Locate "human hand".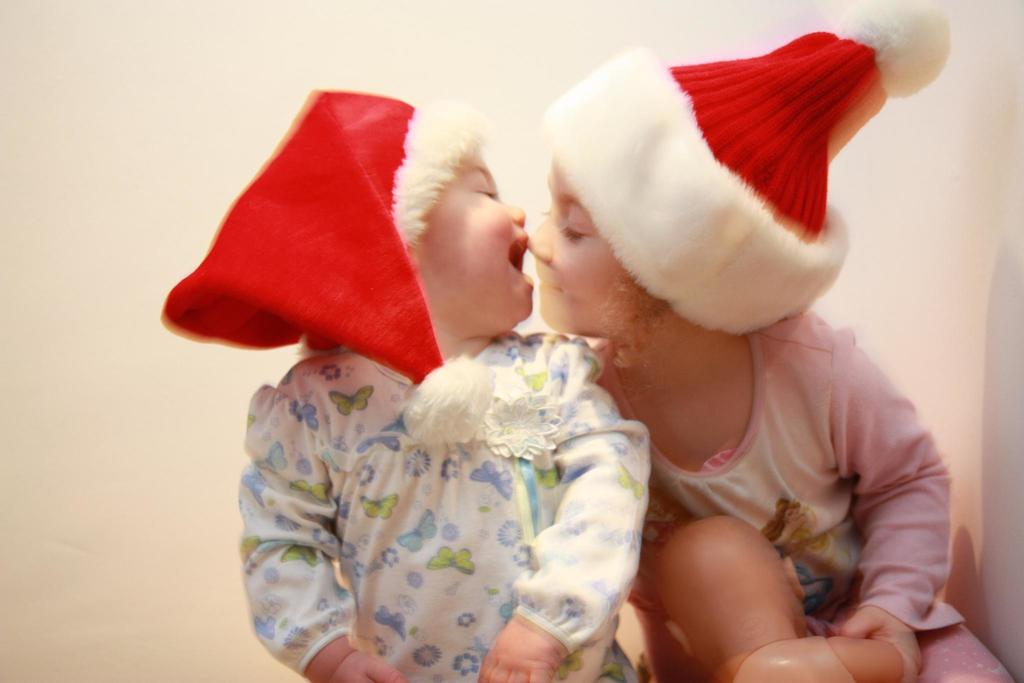
Bounding box: [left=477, top=618, right=567, bottom=682].
